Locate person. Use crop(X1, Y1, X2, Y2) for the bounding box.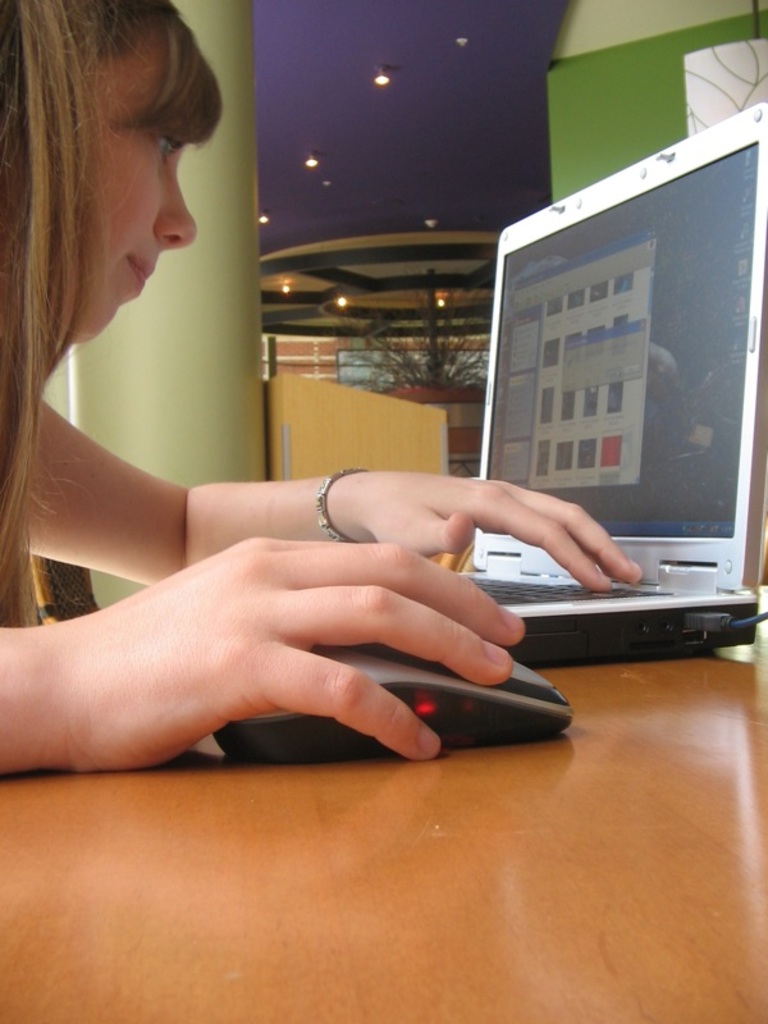
crop(0, 0, 644, 767).
